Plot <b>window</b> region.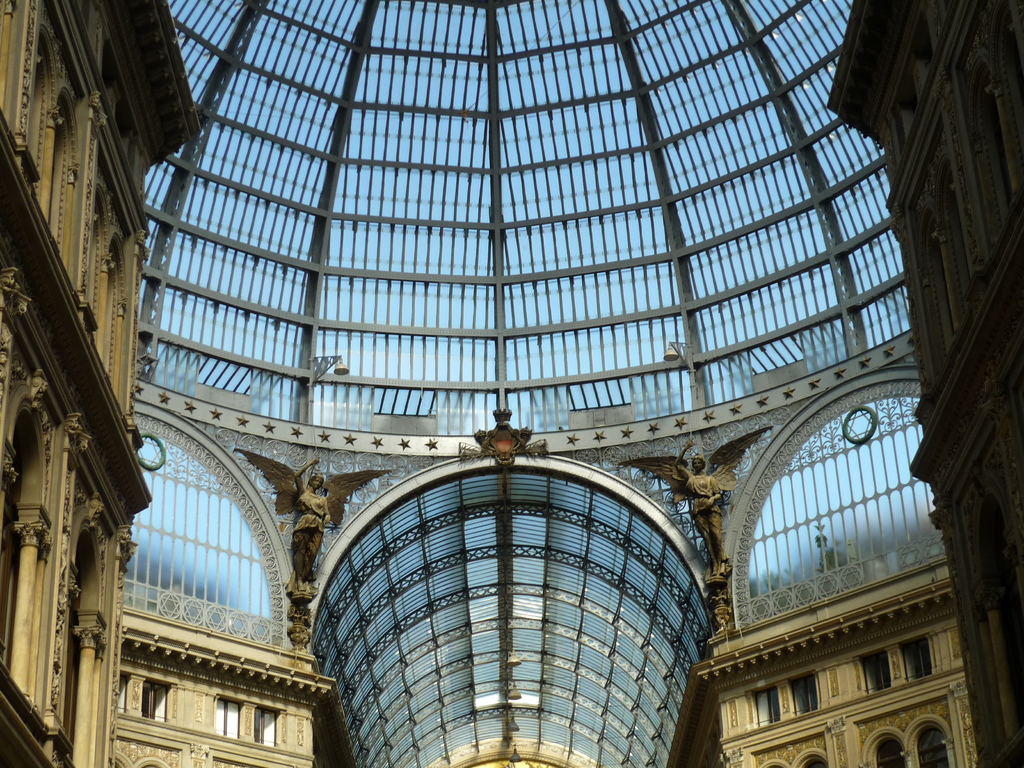
Plotted at rect(900, 636, 936, 682).
